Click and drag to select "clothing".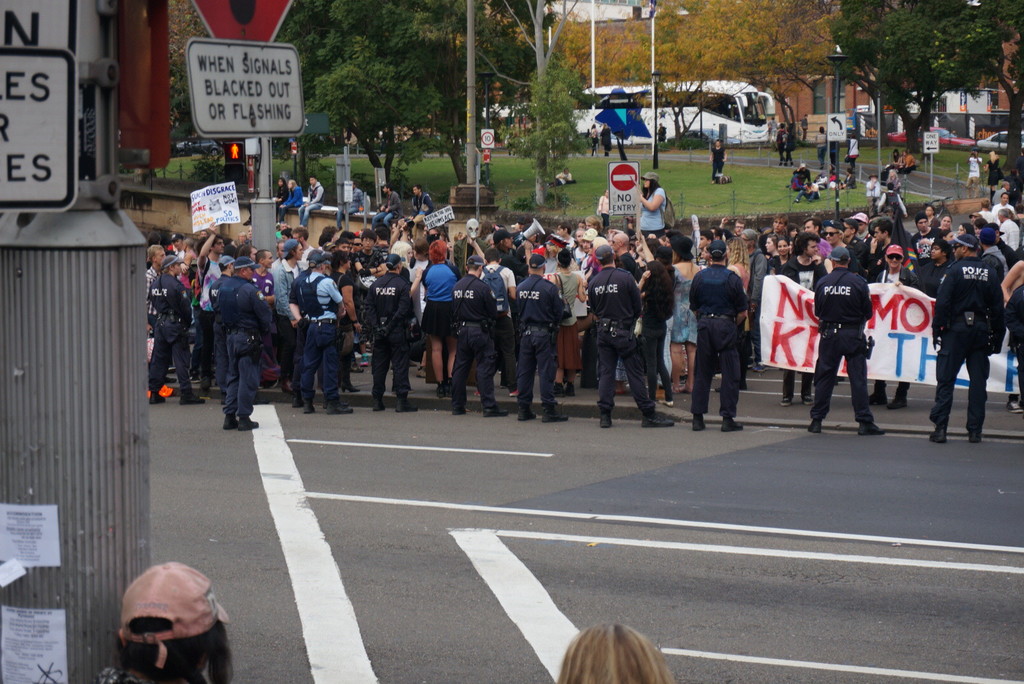
Selection: x1=806, y1=325, x2=873, y2=422.
